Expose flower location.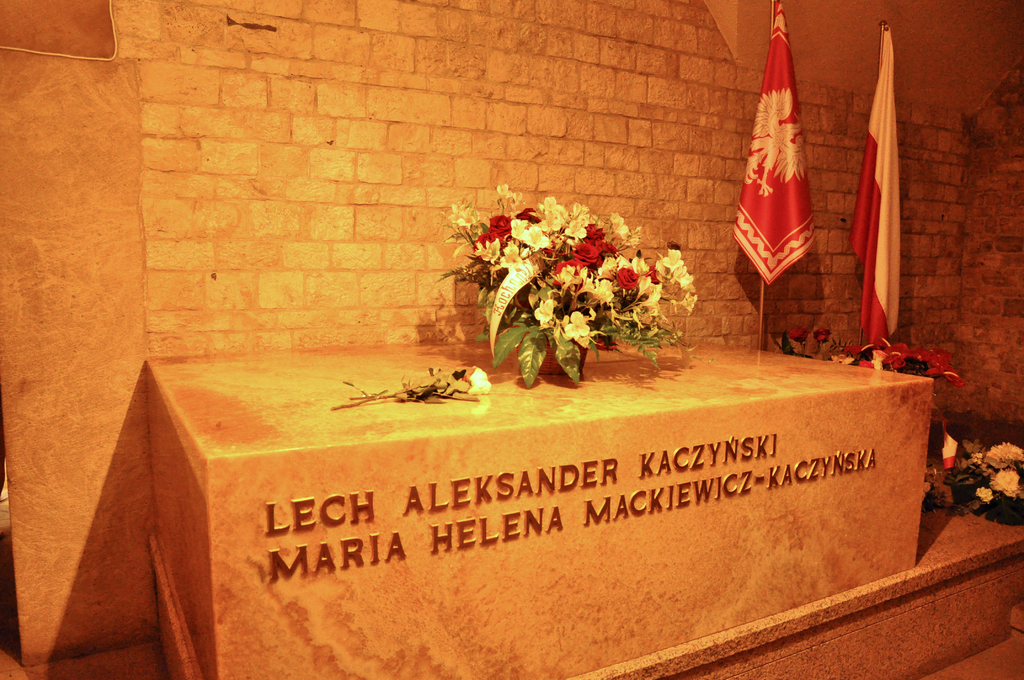
Exposed at x1=441 y1=198 x2=490 y2=226.
